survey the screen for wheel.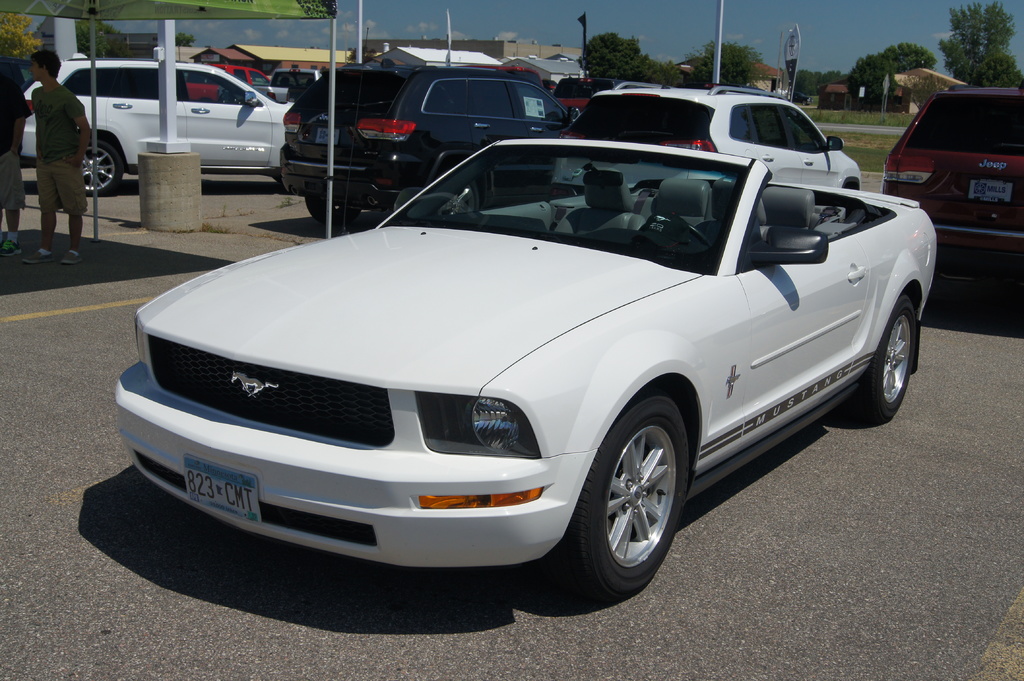
Survey found: bbox(577, 401, 687, 598).
